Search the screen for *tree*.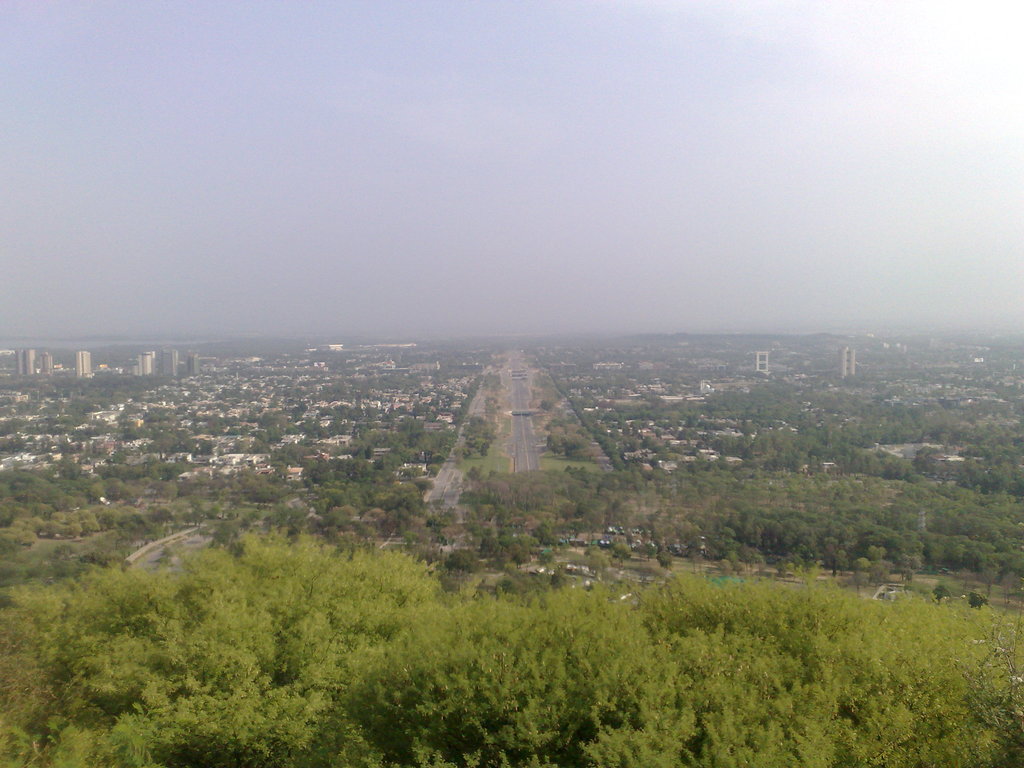
Found at bbox(716, 556, 732, 575).
